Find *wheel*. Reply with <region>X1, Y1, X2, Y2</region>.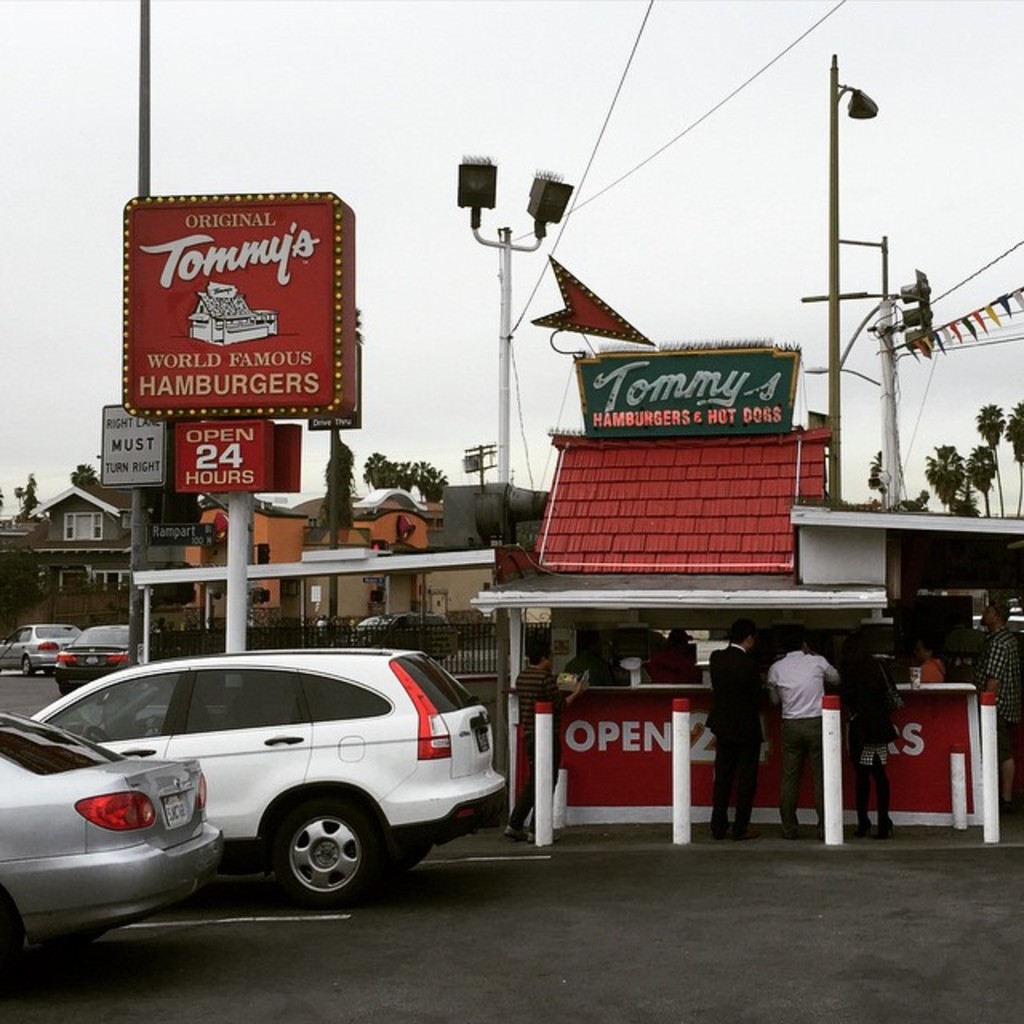
<region>54, 685, 72, 696</region>.
